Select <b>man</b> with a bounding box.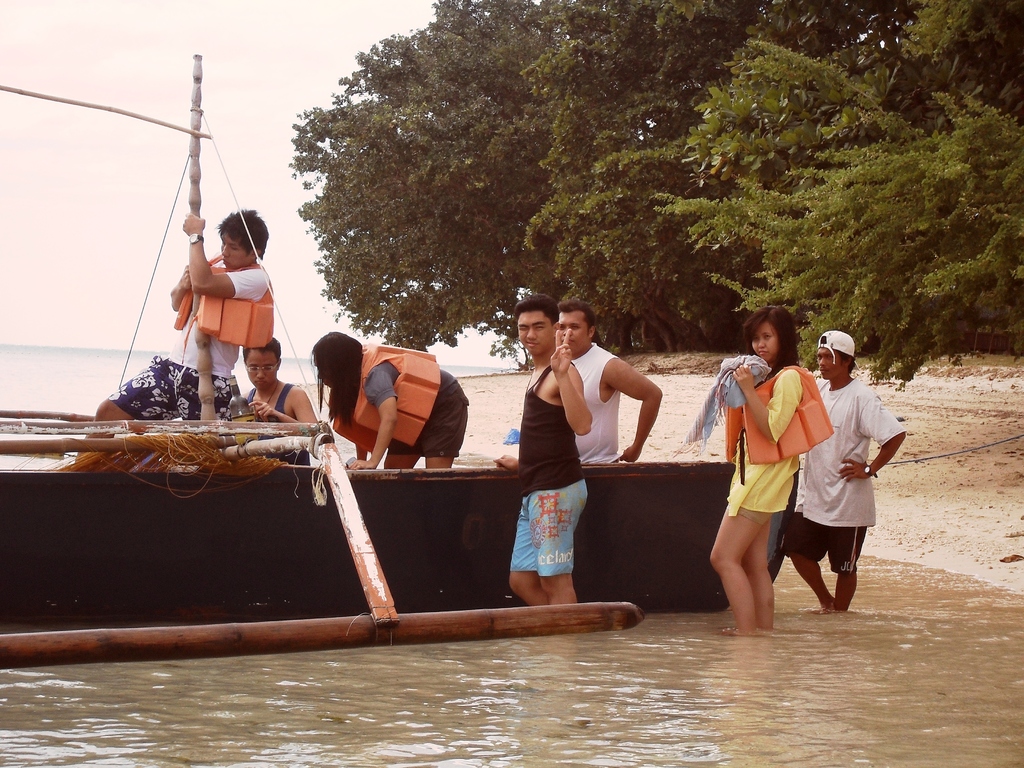
crop(74, 206, 275, 474).
